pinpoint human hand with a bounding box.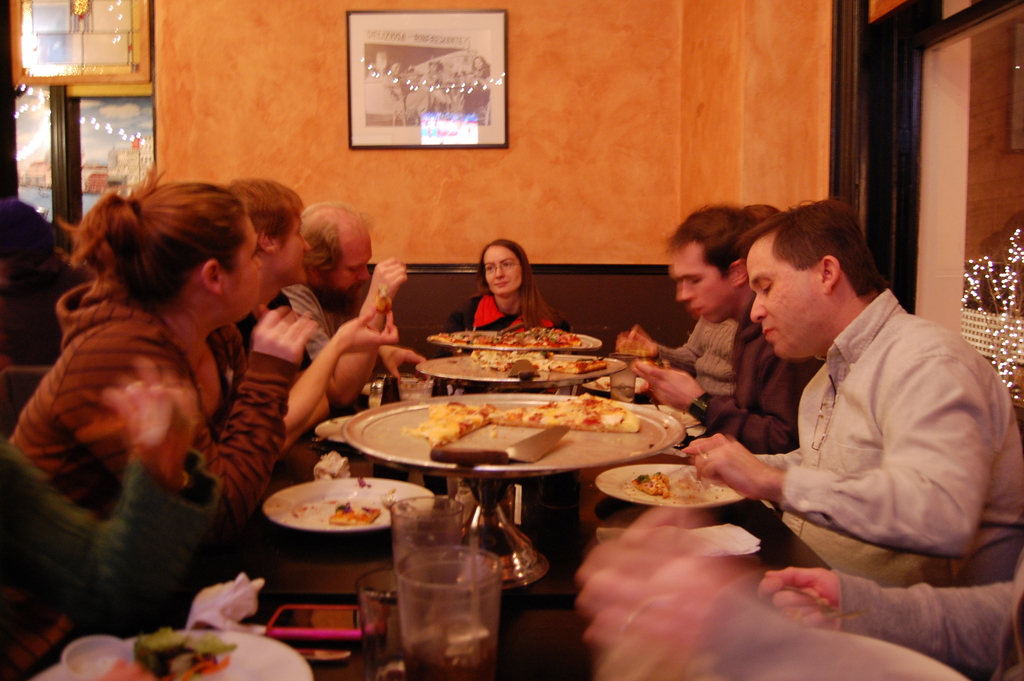
select_region(575, 532, 738, 665).
